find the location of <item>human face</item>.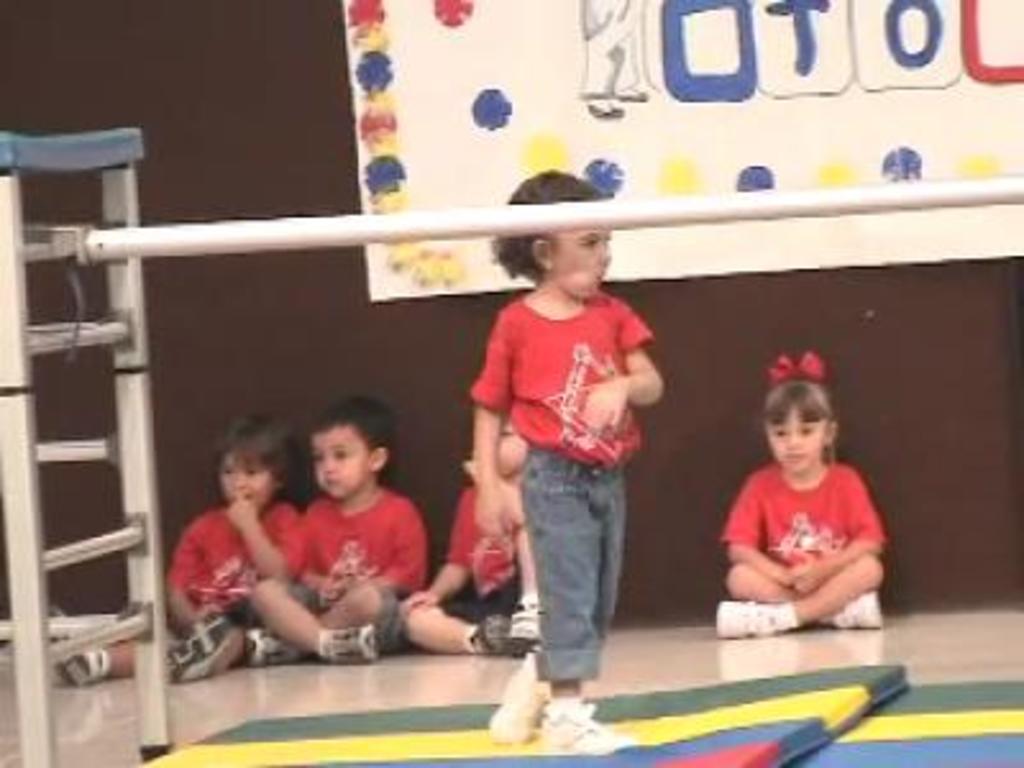
Location: box=[315, 428, 366, 497].
